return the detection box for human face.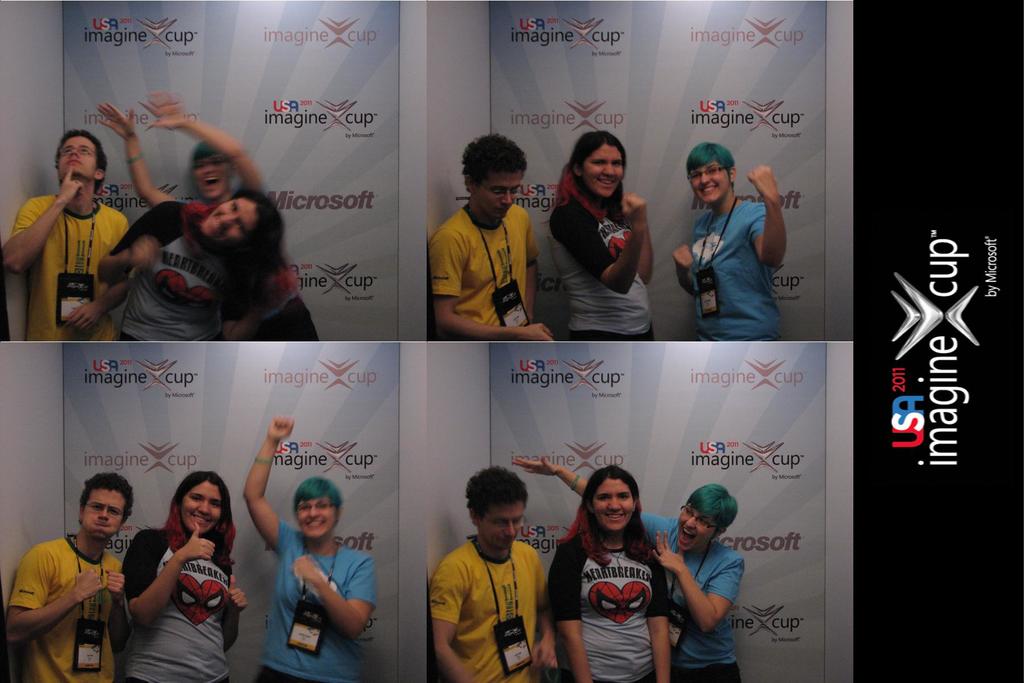
bbox=(688, 162, 726, 203).
